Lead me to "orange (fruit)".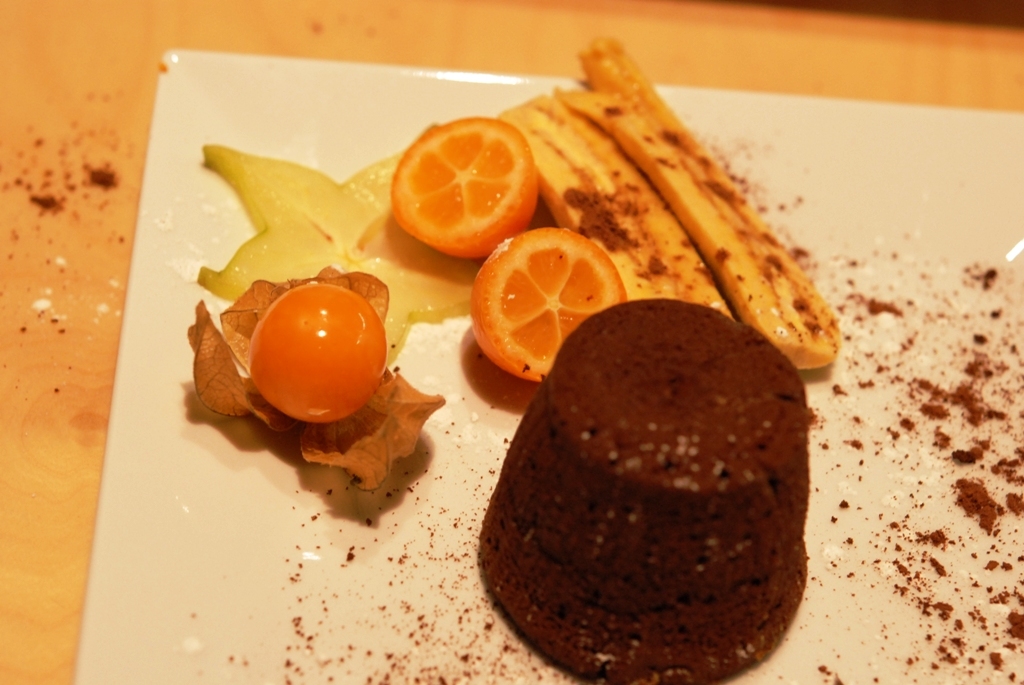
Lead to detection(379, 111, 544, 261).
